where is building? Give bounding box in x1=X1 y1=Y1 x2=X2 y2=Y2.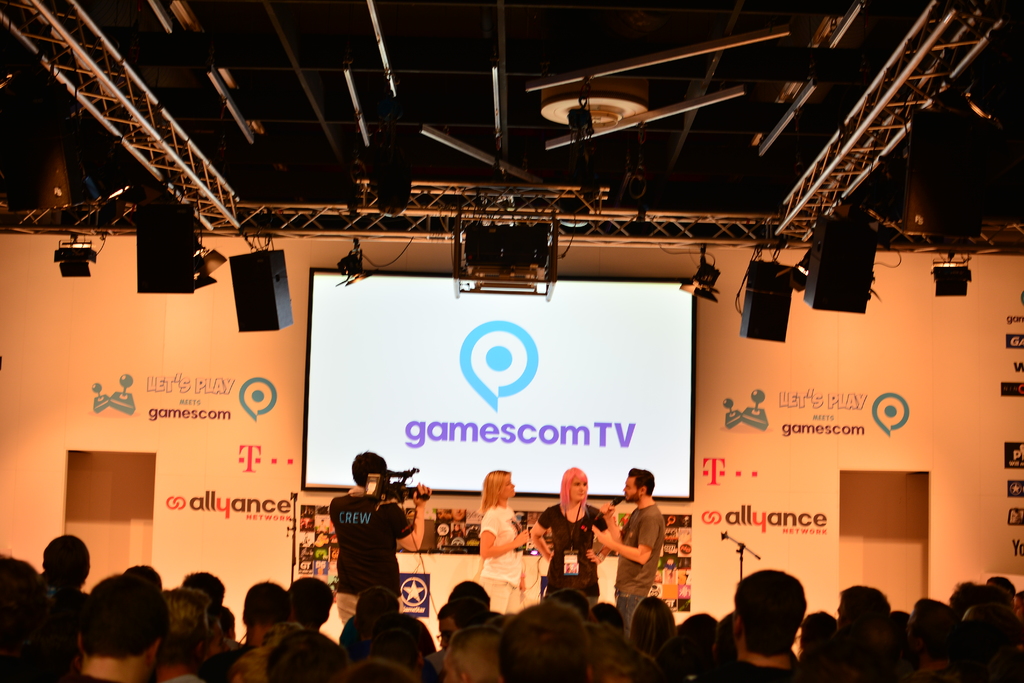
x1=0 y1=0 x2=1023 y2=682.
